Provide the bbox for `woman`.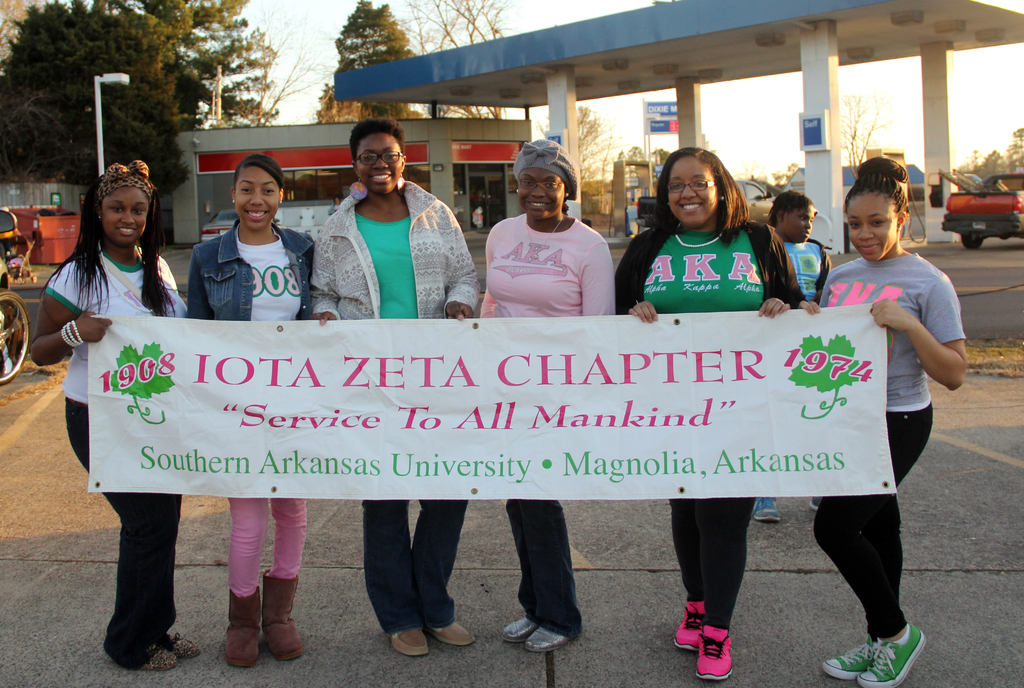
select_region(307, 118, 486, 655).
